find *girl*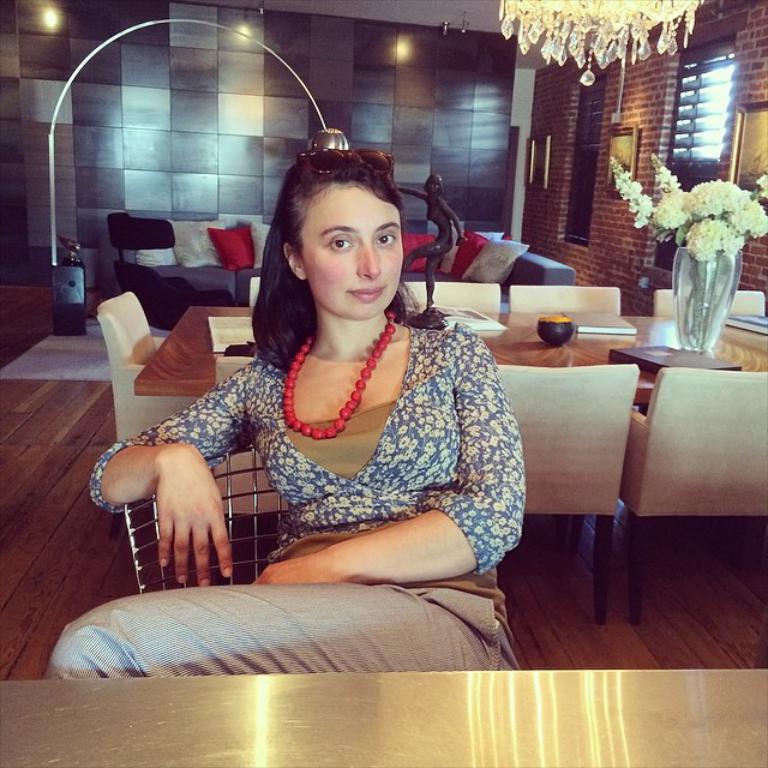
(left=43, top=132, right=527, bottom=683)
